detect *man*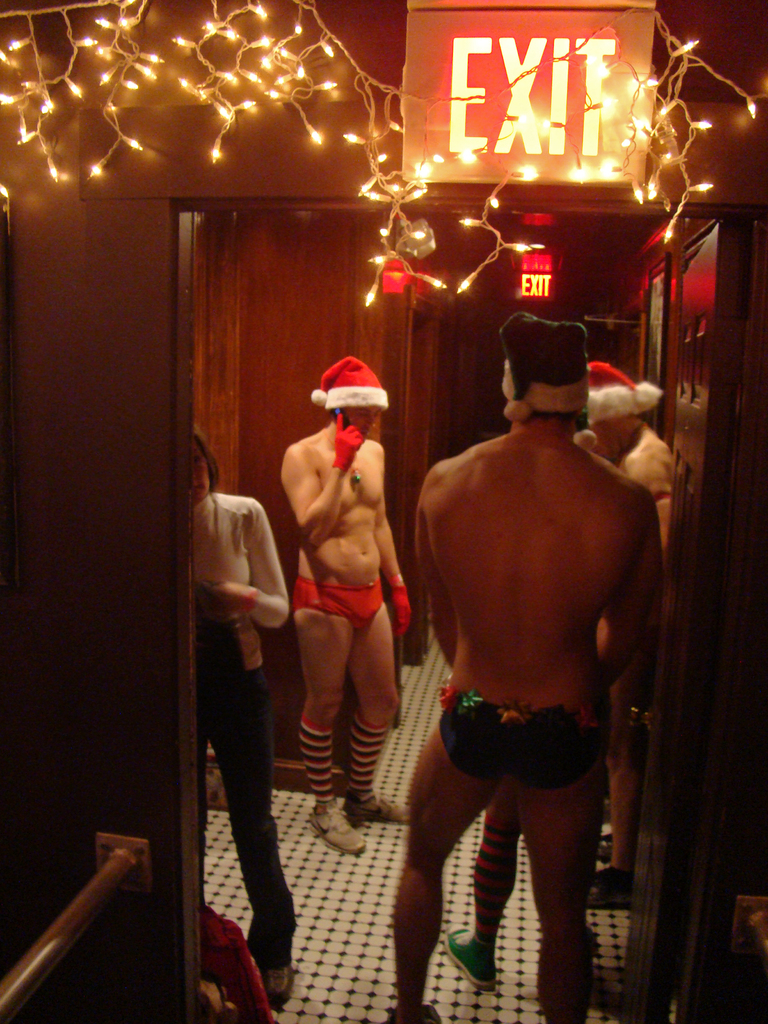
[x1=186, y1=426, x2=301, y2=1019]
